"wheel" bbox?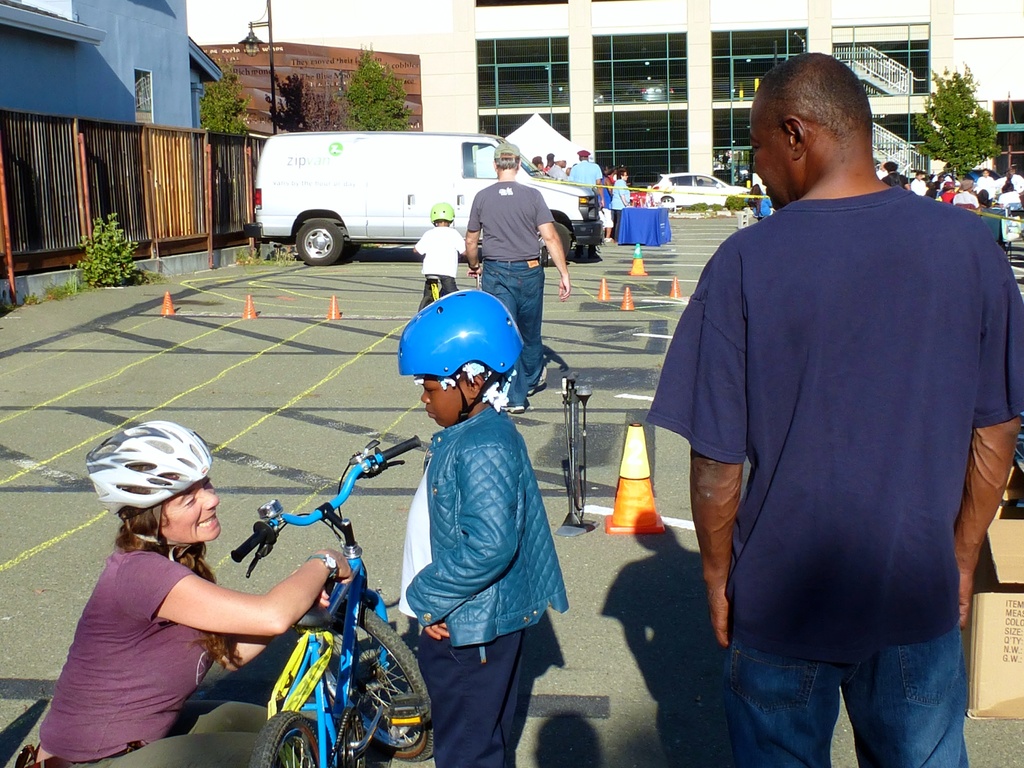
<bbox>545, 220, 572, 266</bbox>
